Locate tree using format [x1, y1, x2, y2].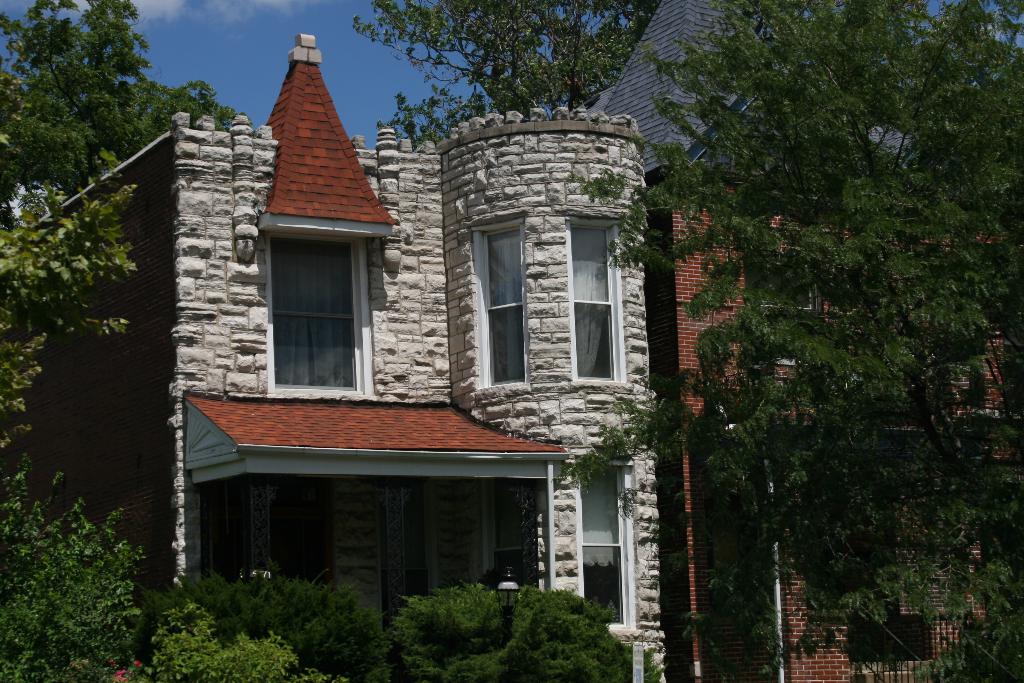
[0, 0, 243, 231].
